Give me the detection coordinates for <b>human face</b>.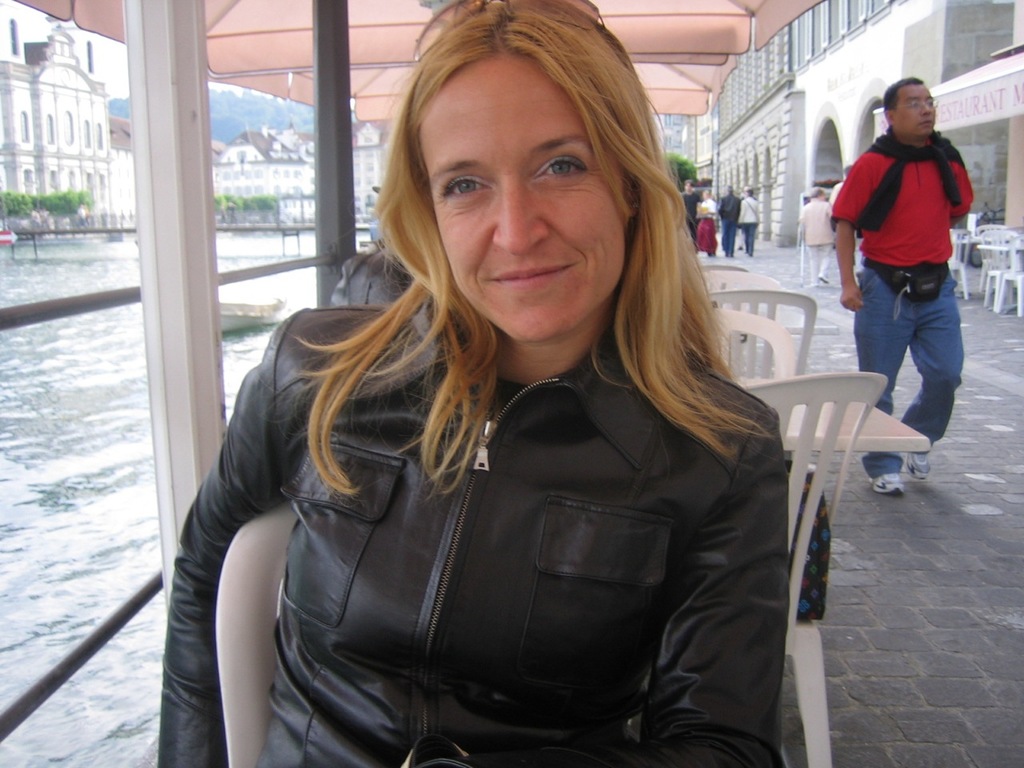
407/59/638/332.
